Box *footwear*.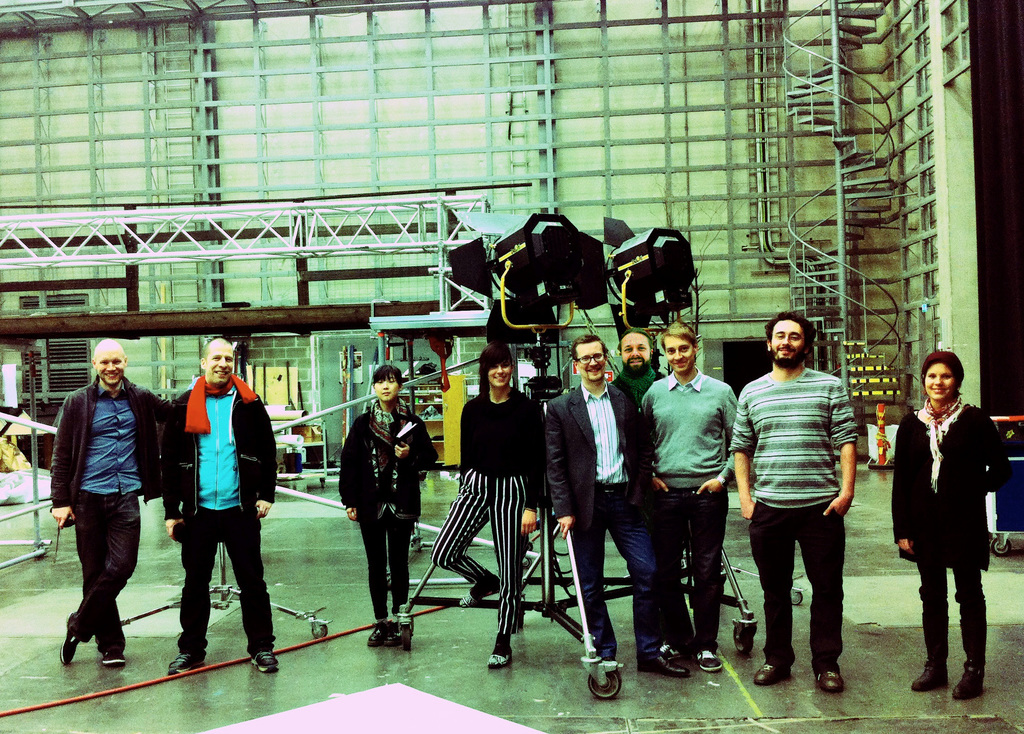
box(952, 666, 986, 700).
